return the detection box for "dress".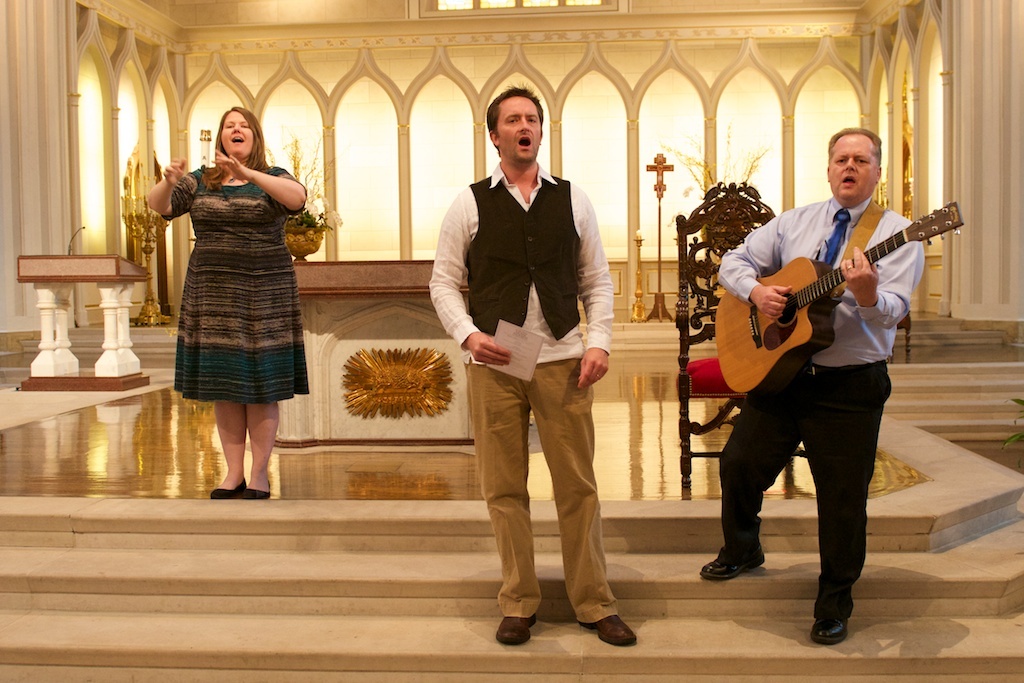
x1=162 y1=163 x2=307 y2=408.
